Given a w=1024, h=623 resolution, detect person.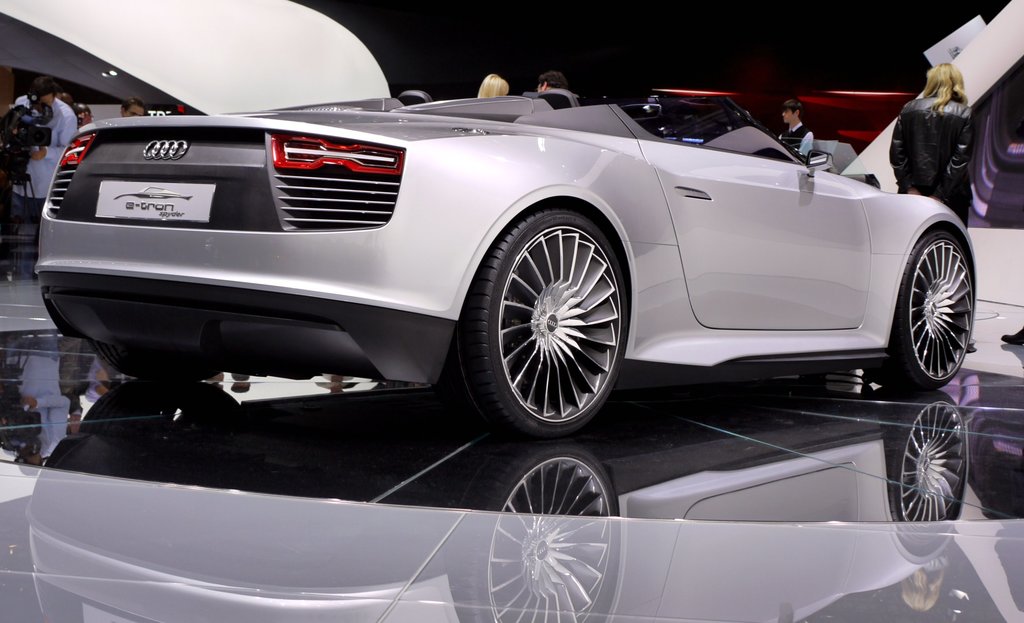
(8, 77, 83, 231).
